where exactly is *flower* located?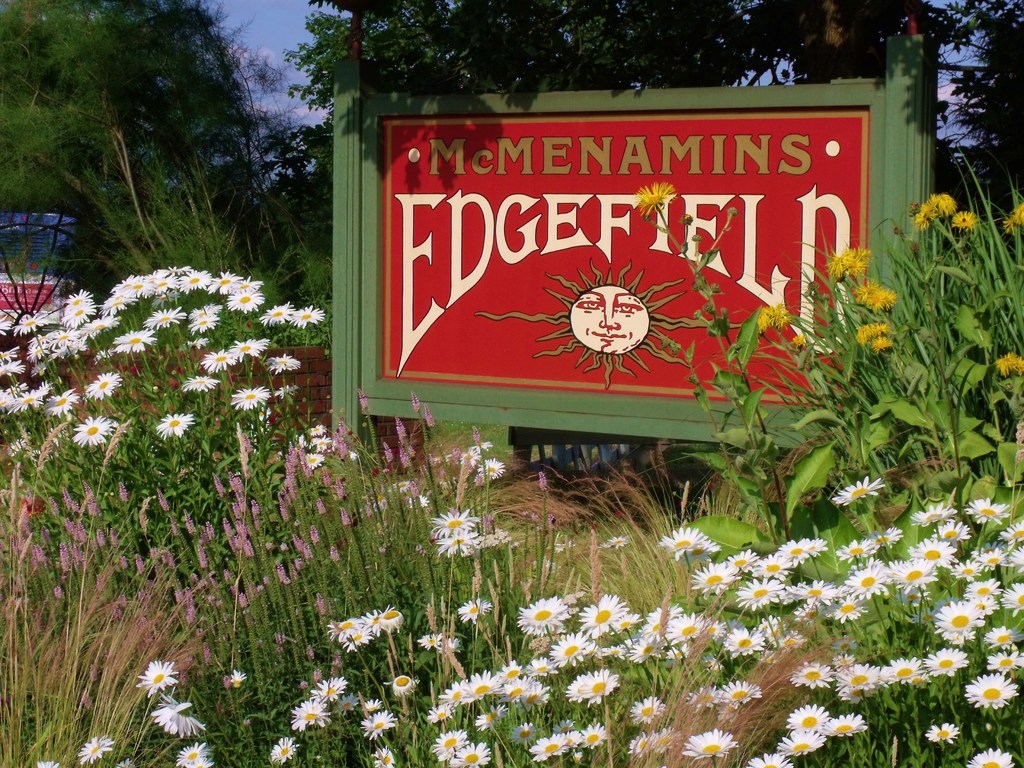
Its bounding box is select_region(474, 458, 502, 481).
